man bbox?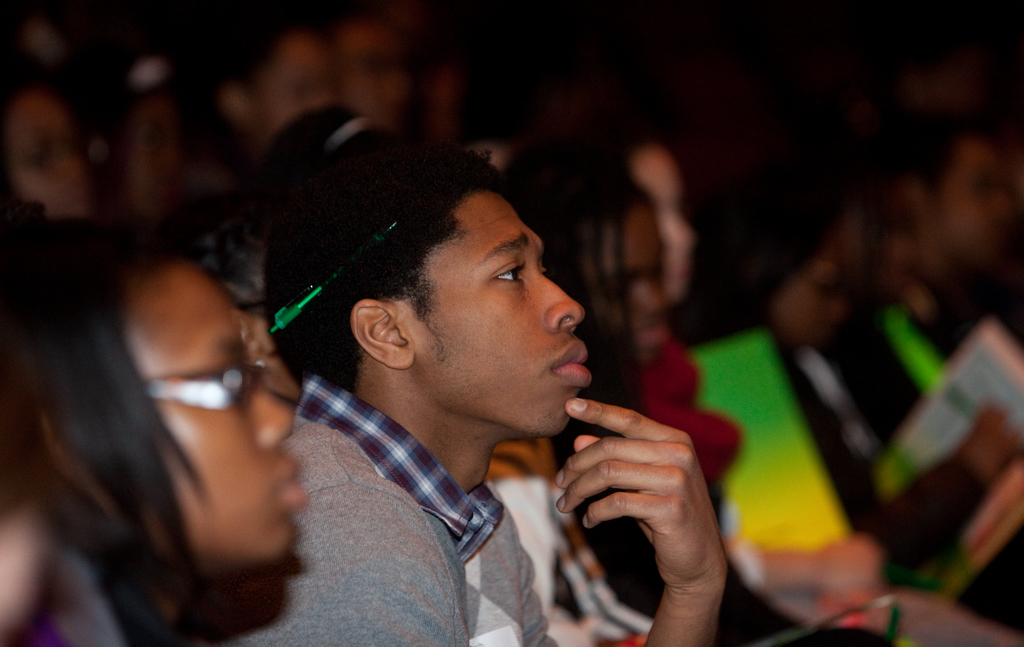
bbox=[863, 118, 1023, 646]
